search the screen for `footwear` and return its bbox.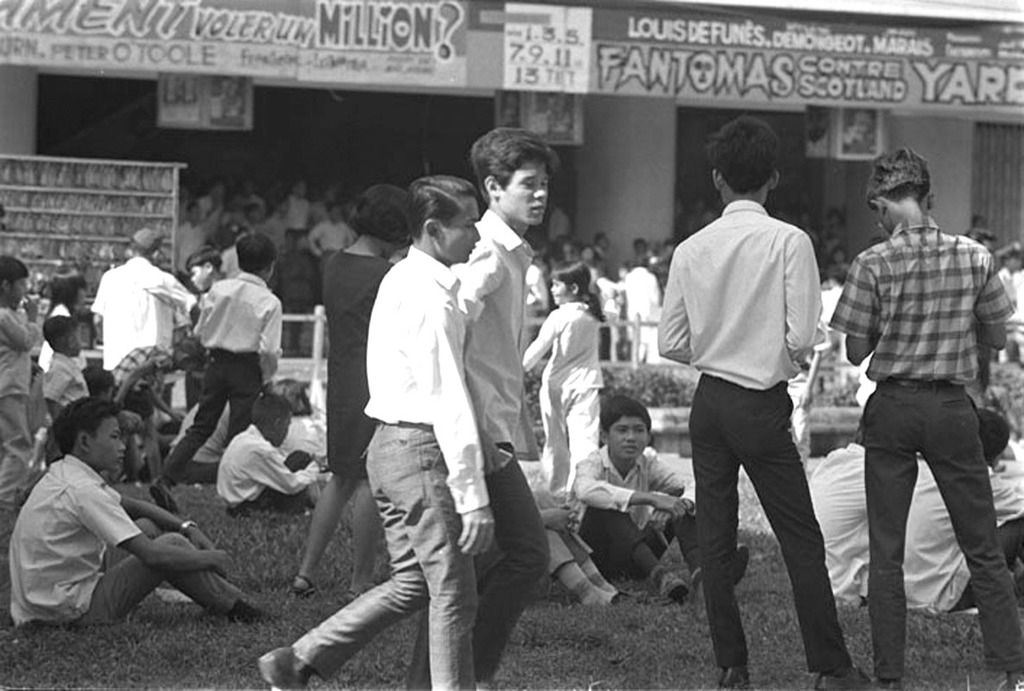
Found: [665, 571, 687, 607].
